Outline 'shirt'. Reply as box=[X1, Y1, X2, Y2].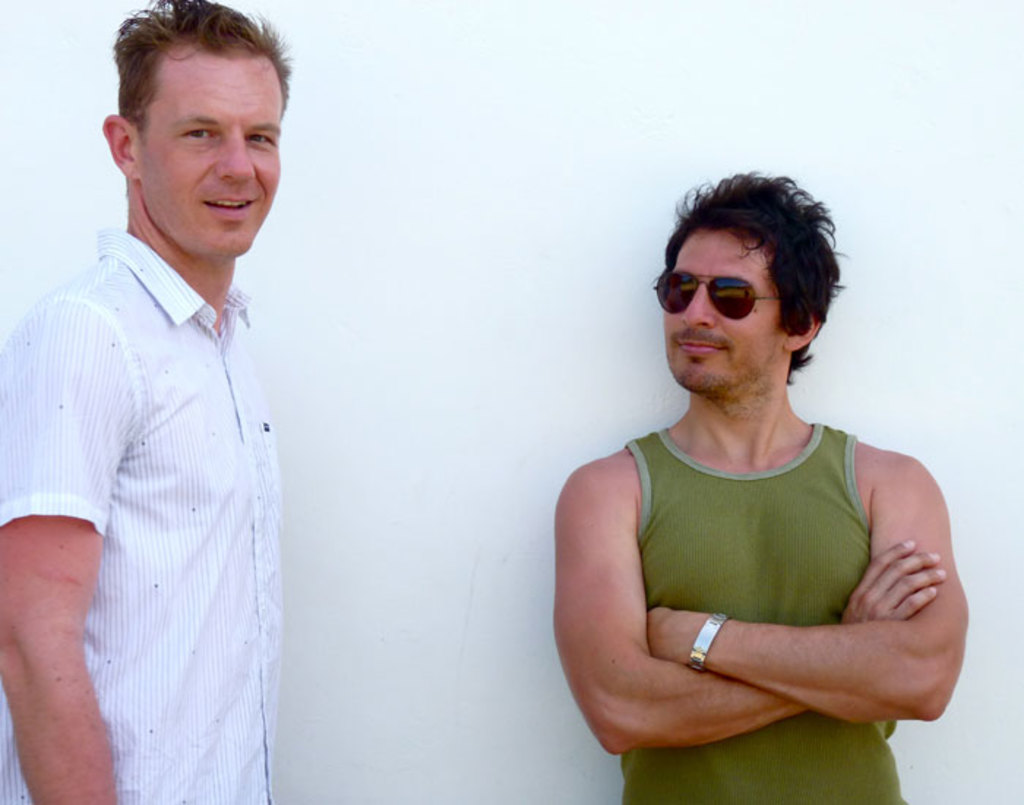
box=[0, 228, 279, 804].
